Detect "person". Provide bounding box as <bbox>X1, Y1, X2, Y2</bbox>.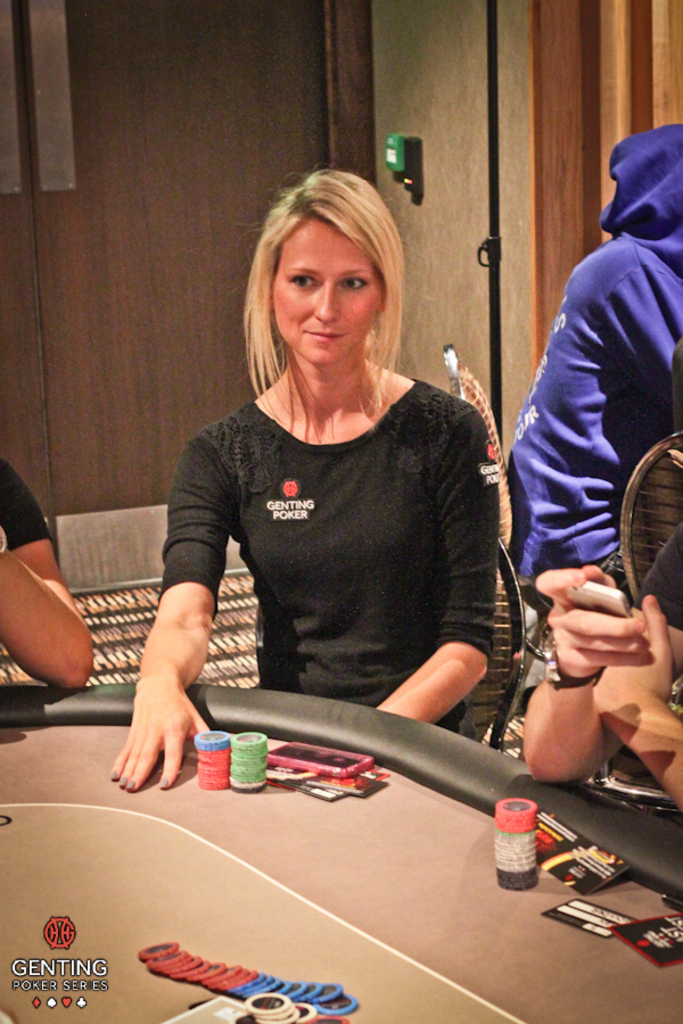
<bbox>511, 550, 682, 827</bbox>.
